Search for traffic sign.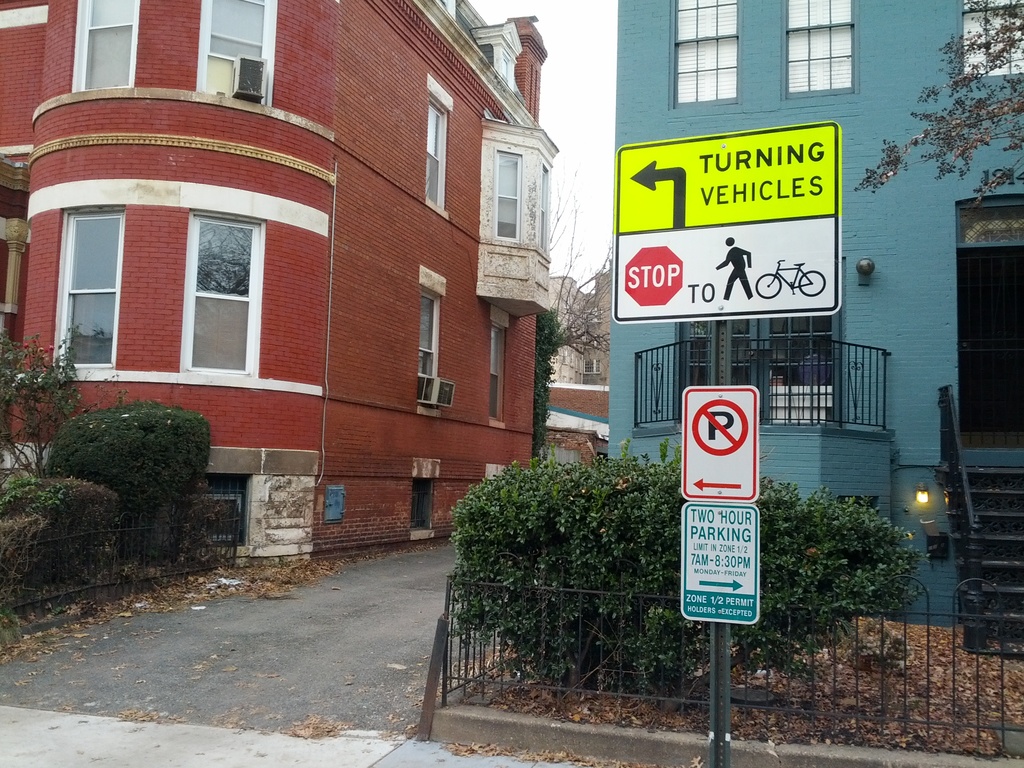
Found at 682 385 762 500.
